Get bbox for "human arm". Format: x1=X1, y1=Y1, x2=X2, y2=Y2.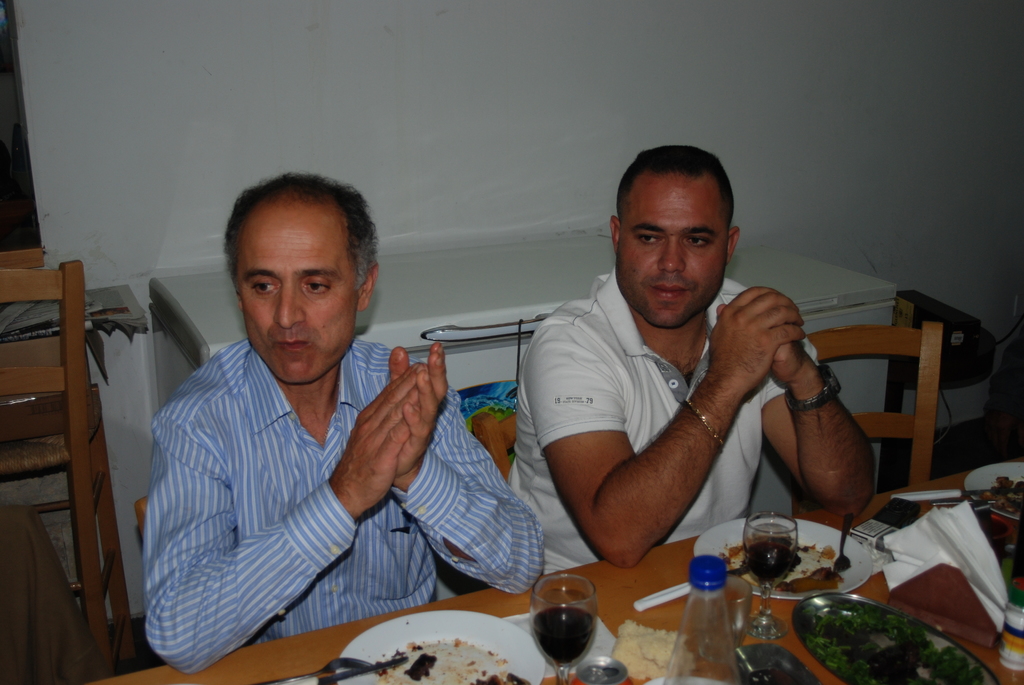
x1=371, y1=345, x2=553, y2=595.
